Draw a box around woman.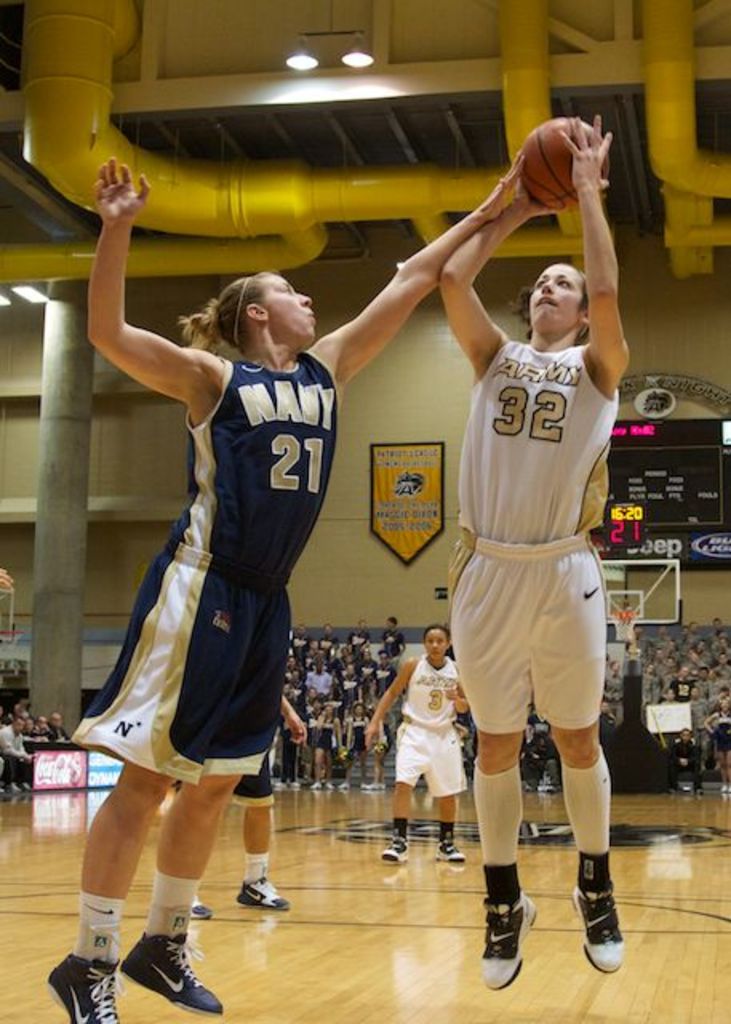
bbox=[173, 693, 304, 917].
